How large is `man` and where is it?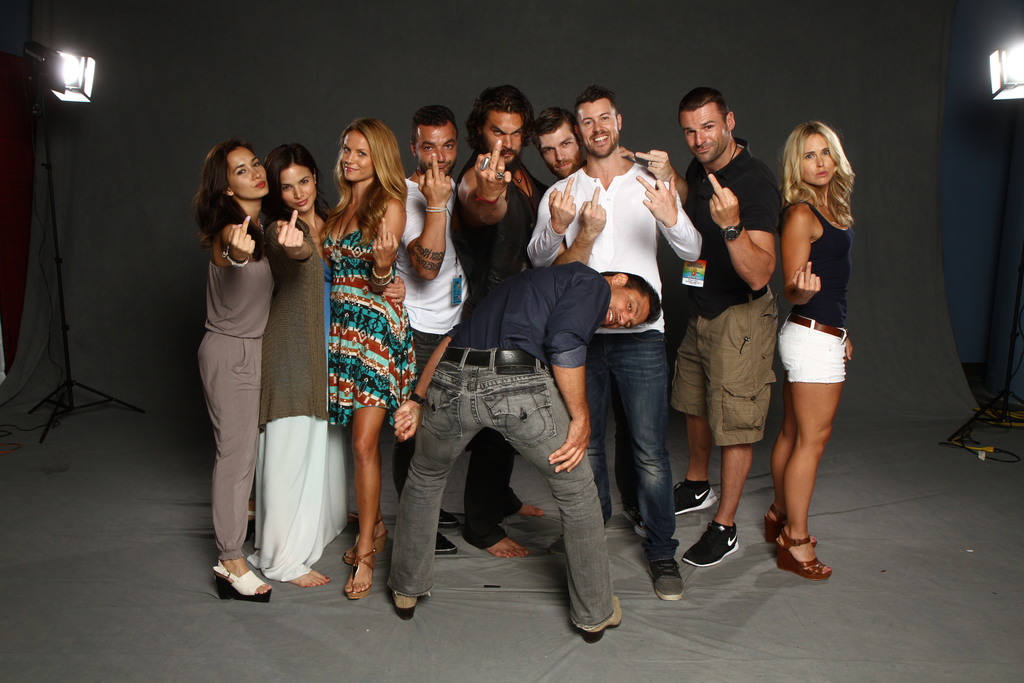
Bounding box: {"x1": 386, "y1": 259, "x2": 664, "y2": 644}.
